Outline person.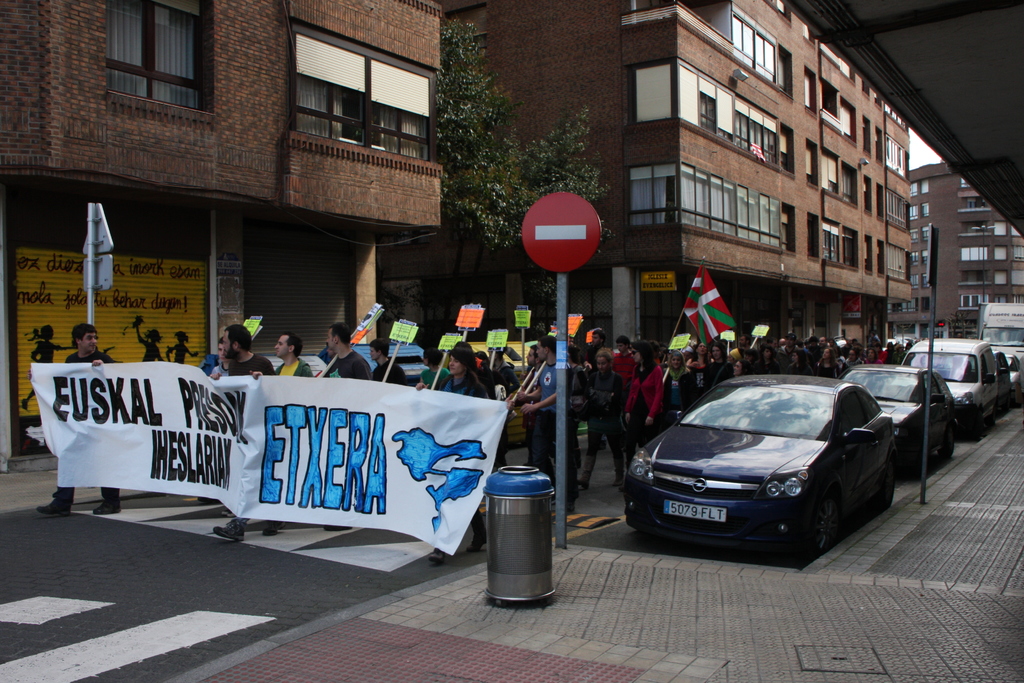
Outline: (846, 348, 861, 367).
